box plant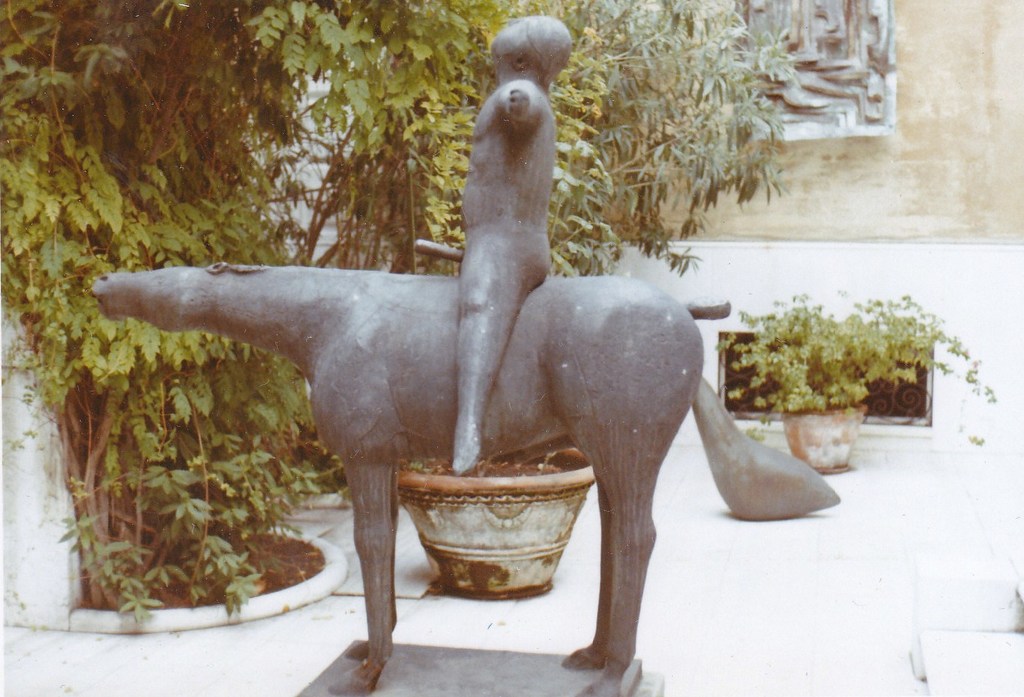
[x1=718, y1=285, x2=992, y2=452]
